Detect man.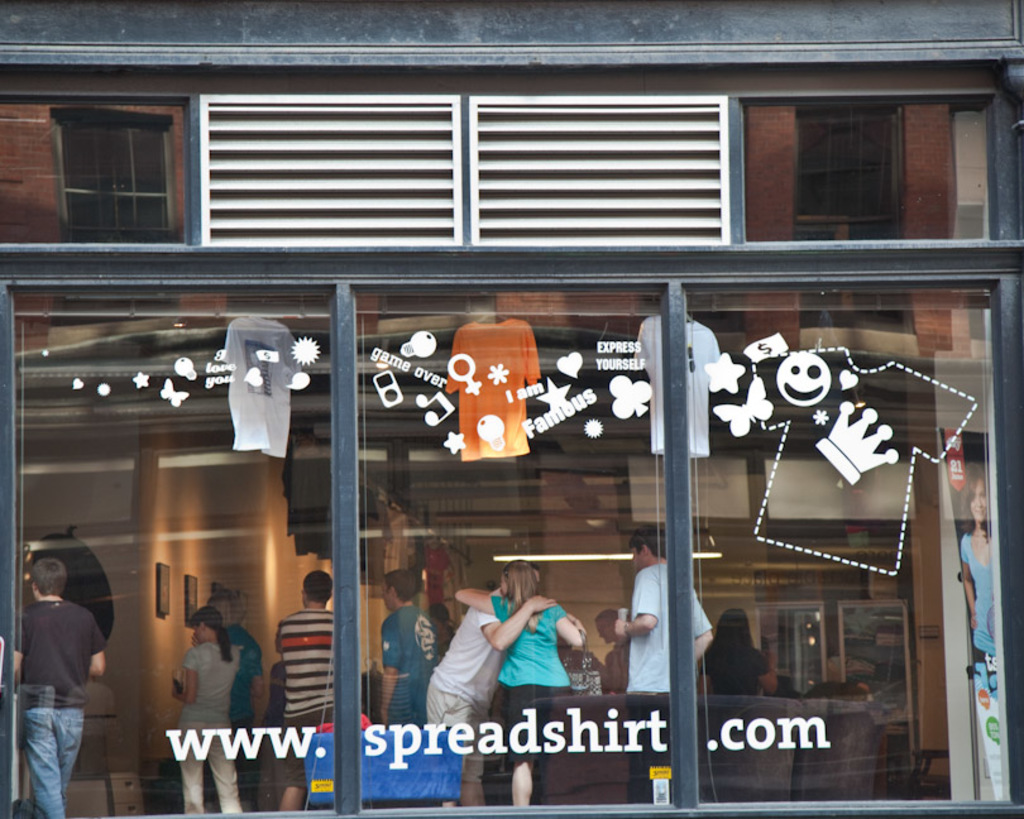
Detected at <bbox>426, 562, 556, 809</bbox>.
